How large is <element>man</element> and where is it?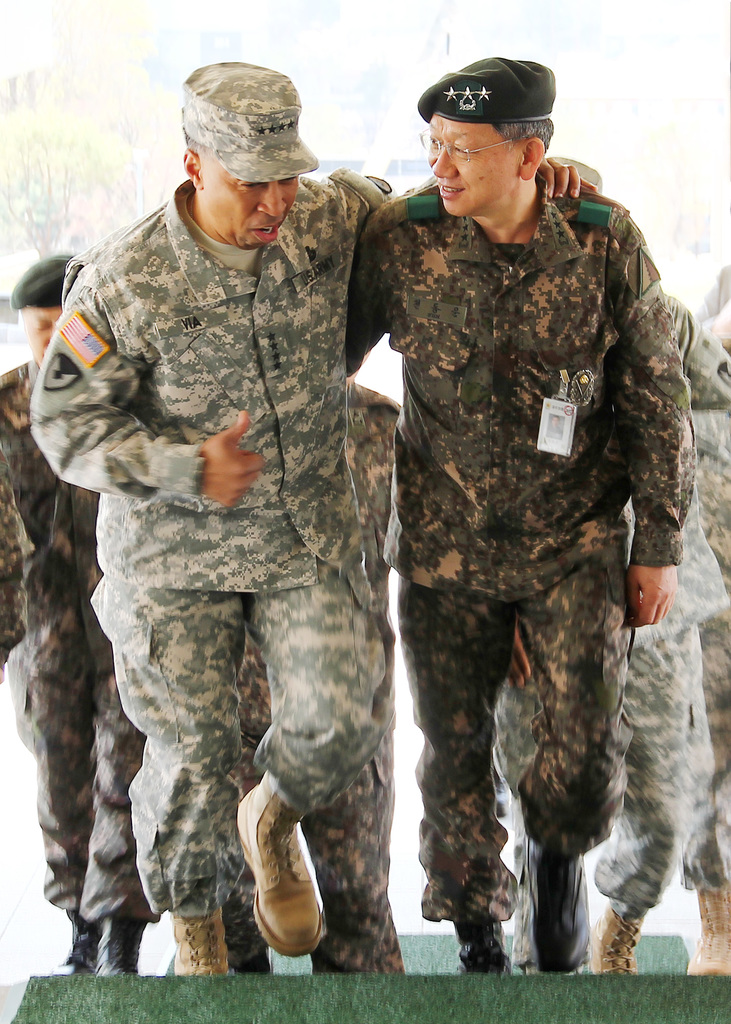
Bounding box: {"x1": 489, "y1": 154, "x2": 730, "y2": 972}.
